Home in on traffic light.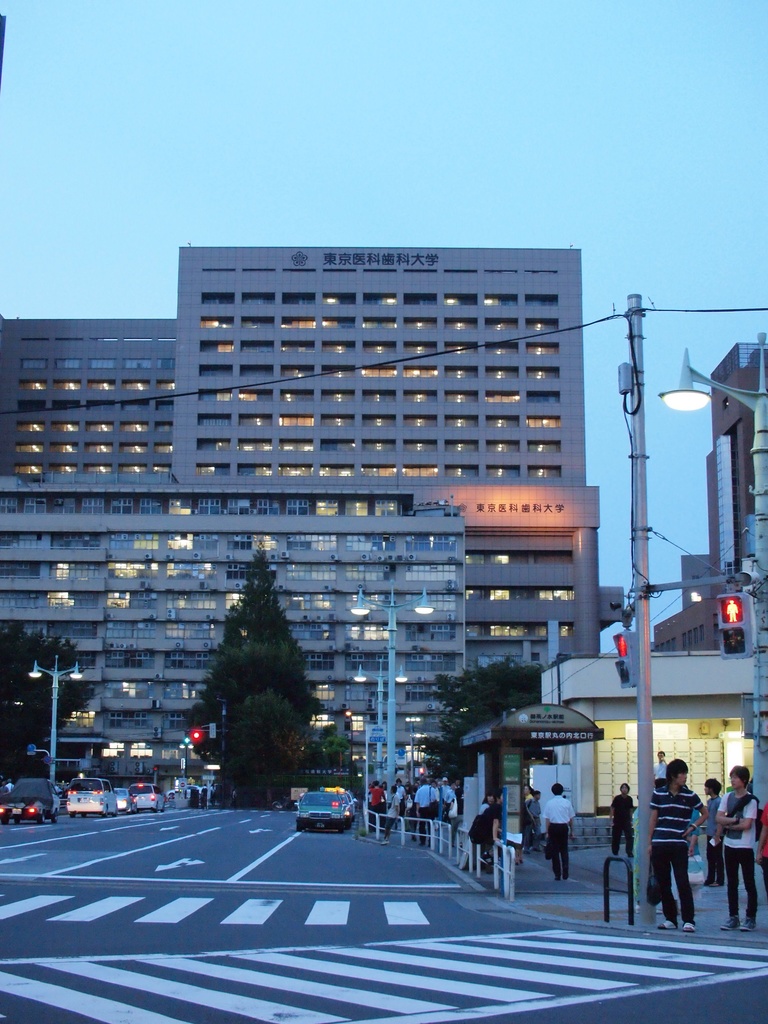
Homed in at (x1=184, y1=735, x2=191, y2=744).
